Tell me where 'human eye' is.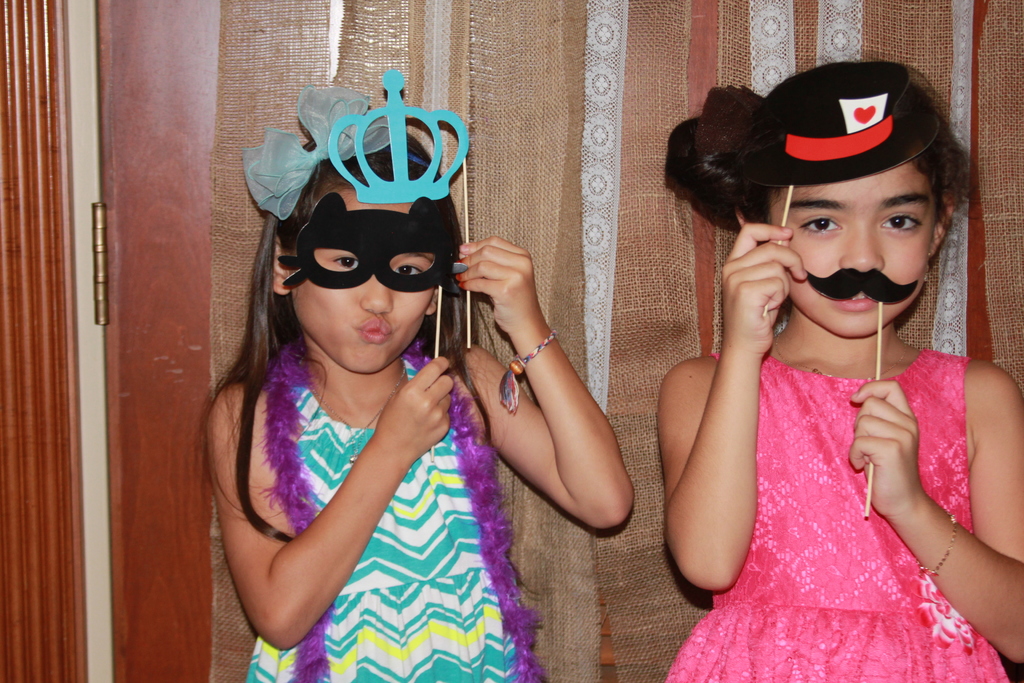
'human eye' is at [left=331, top=254, right=360, bottom=269].
